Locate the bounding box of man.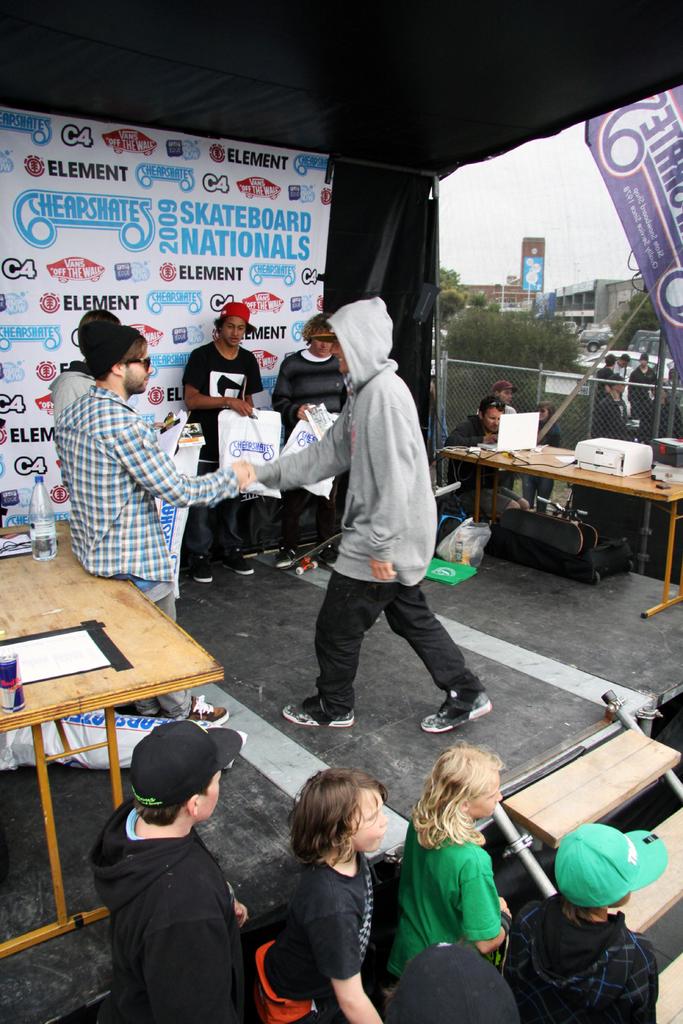
Bounding box: (94,723,262,1023).
